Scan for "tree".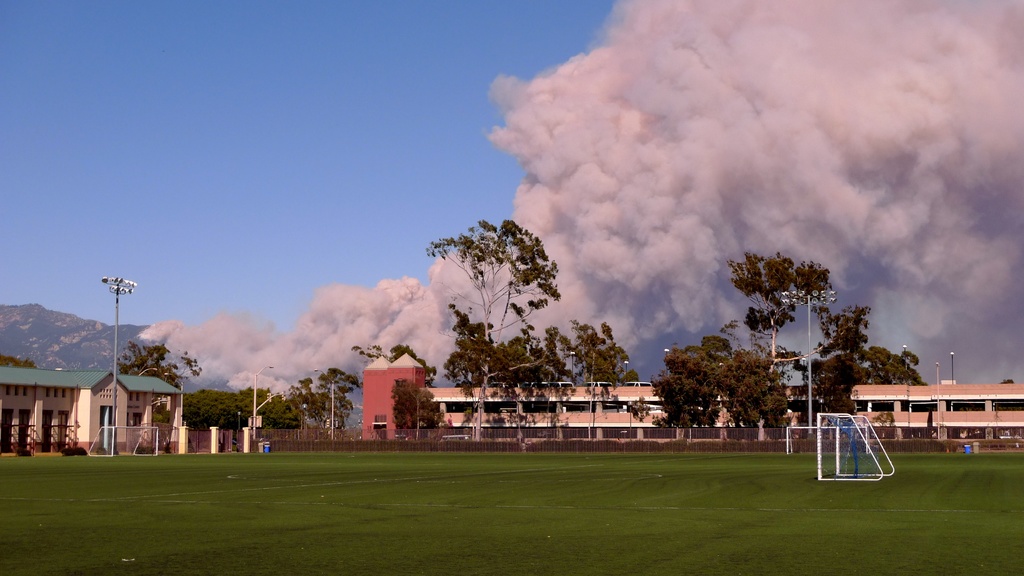
Scan result: bbox(422, 210, 648, 436).
